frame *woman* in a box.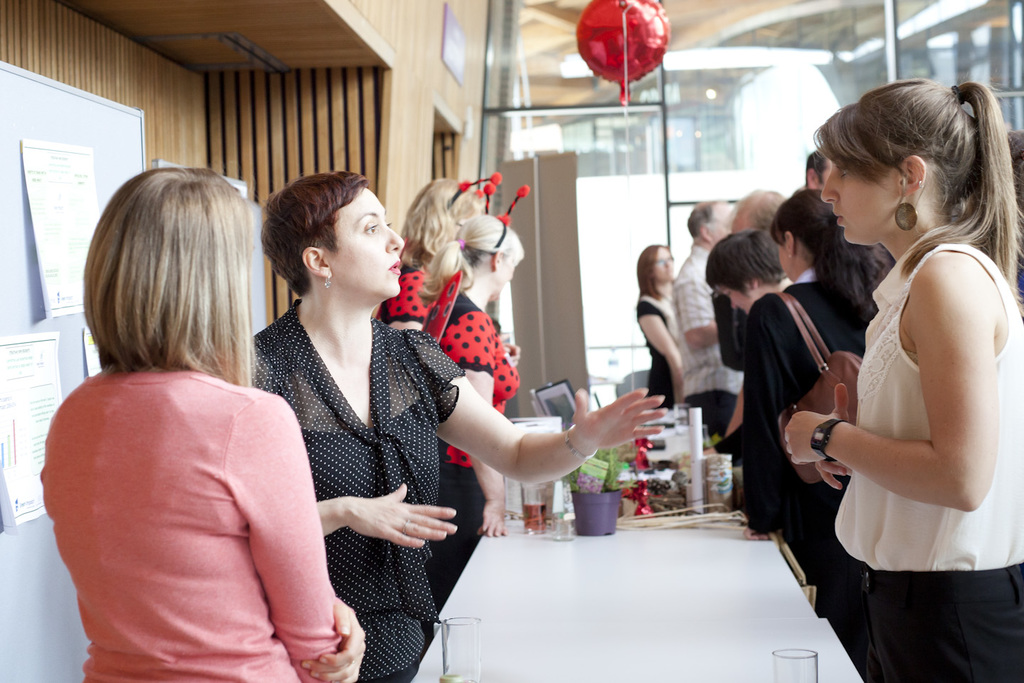
select_region(245, 167, 673, 682).
